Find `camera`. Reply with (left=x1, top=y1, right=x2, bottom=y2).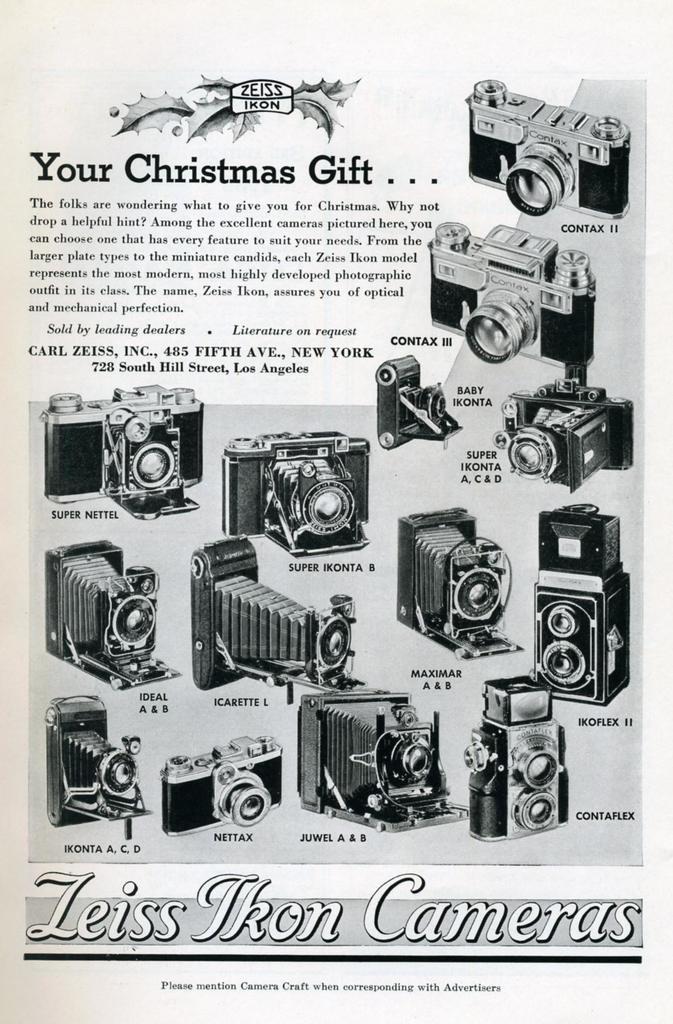
(left=379, top=353, right=469, bottom=442).
